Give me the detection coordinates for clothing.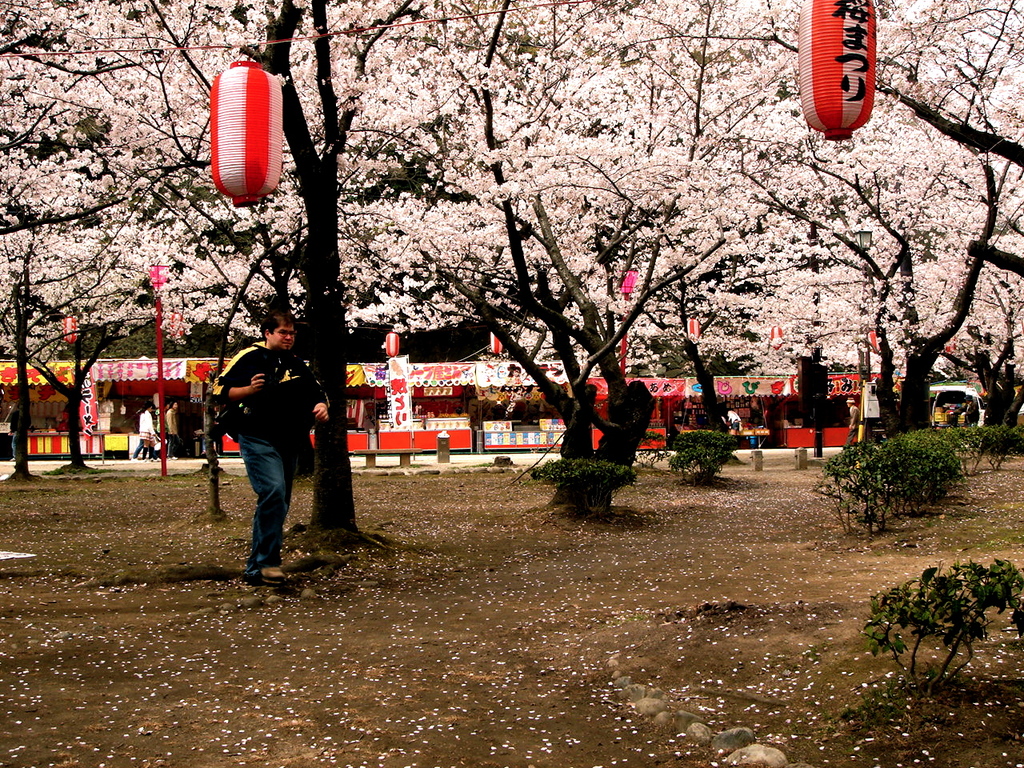
left=134, top=410, right=158, bottom=456.
